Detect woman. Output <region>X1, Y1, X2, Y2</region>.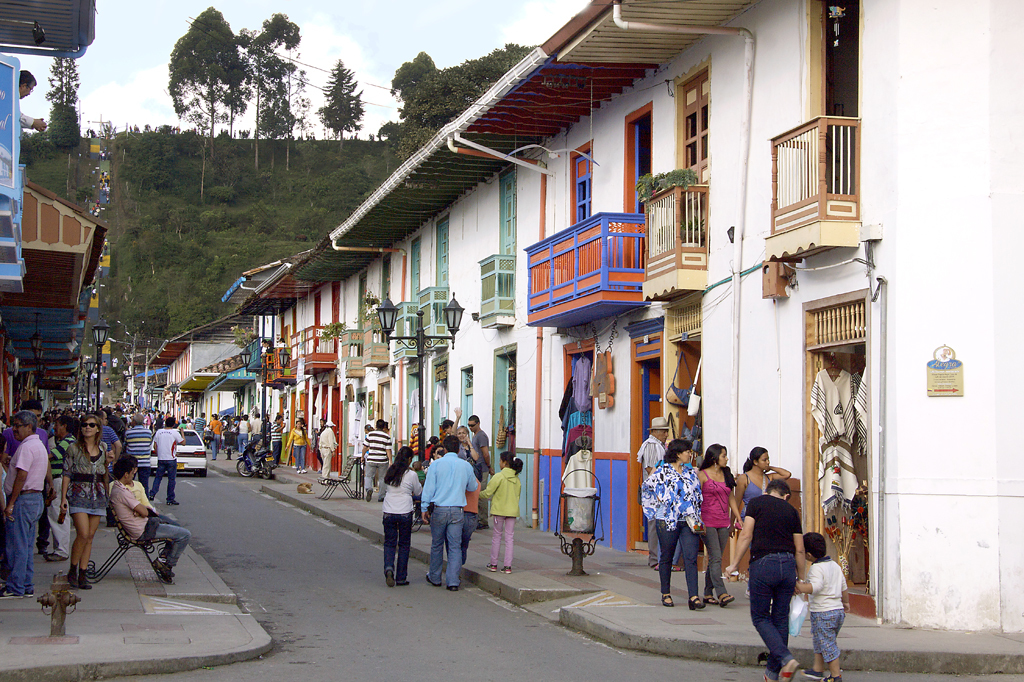
<region>210, 414, 222, 459</region>.
